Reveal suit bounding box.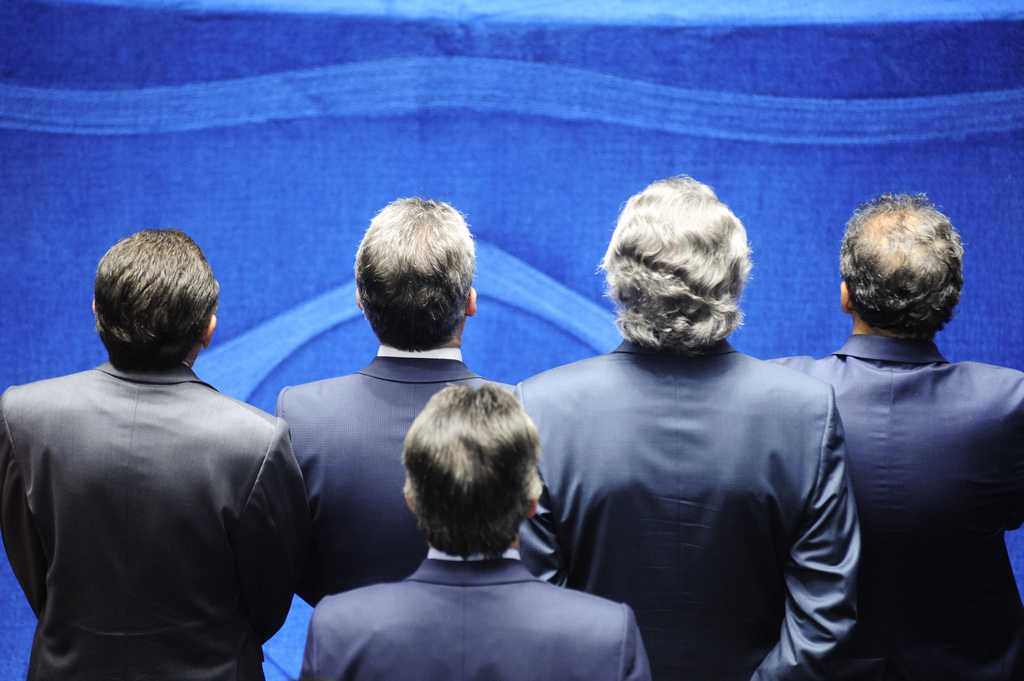
Revealed: rect(288, 338, 570, 634).
